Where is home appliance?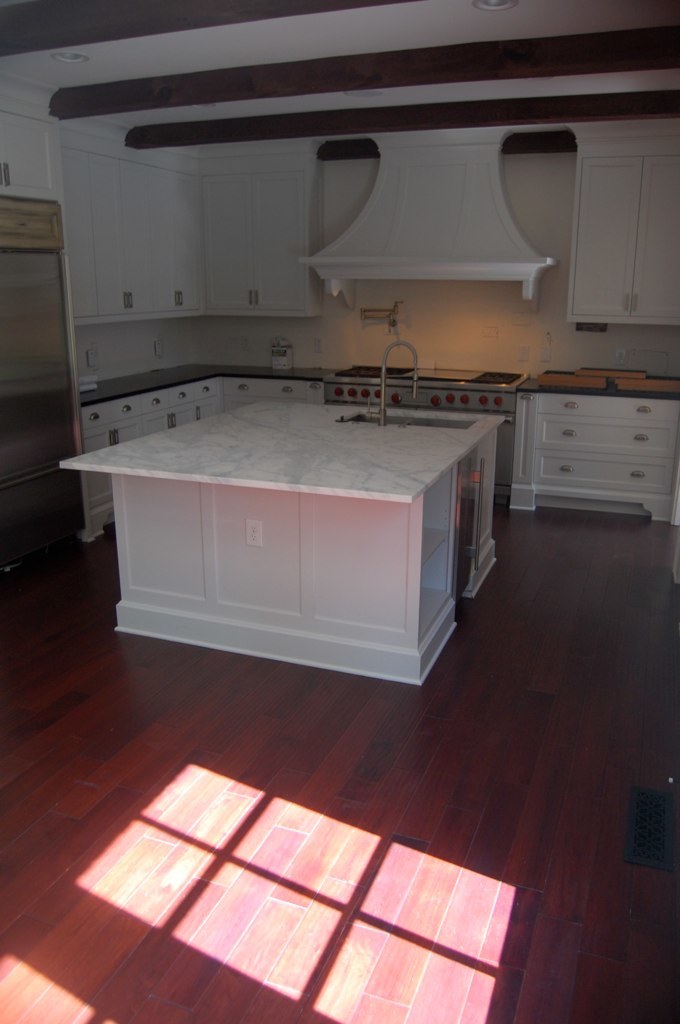
320/365/529/506.
